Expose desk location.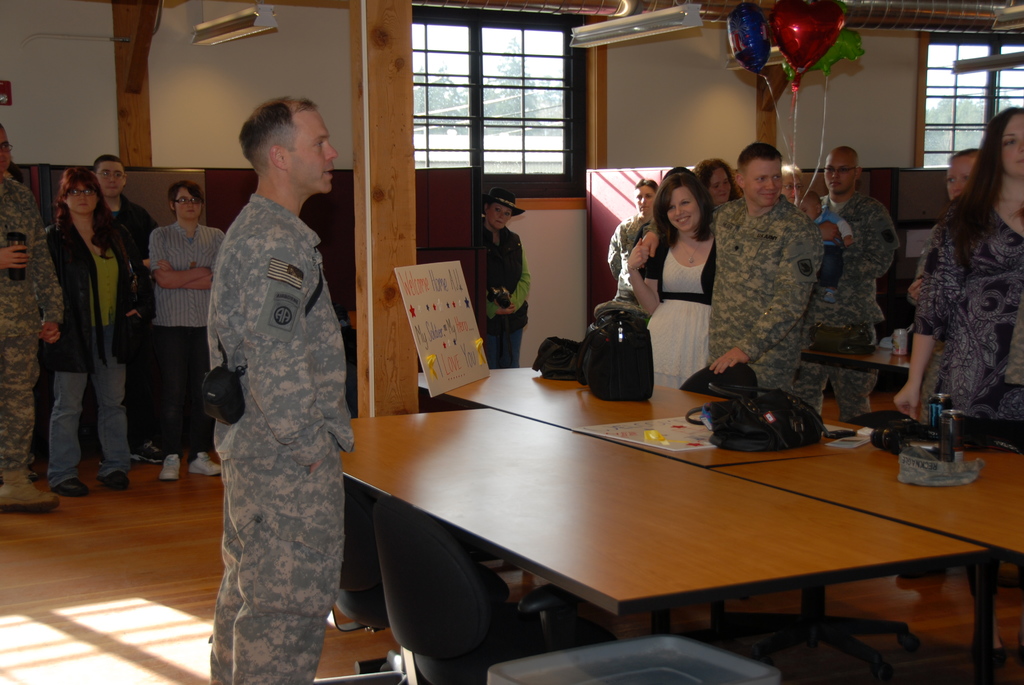
Exposed at region(334, 345, 1023, 677).
